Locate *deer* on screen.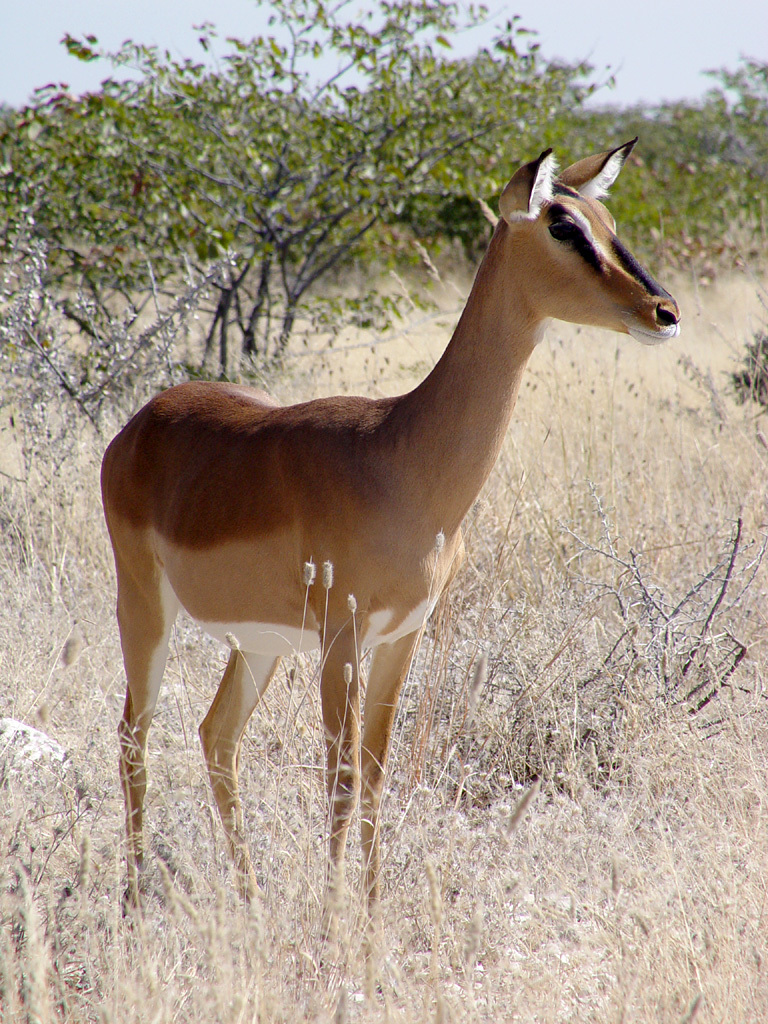
On screen at bbox=[101, 136, 681, 1007].
